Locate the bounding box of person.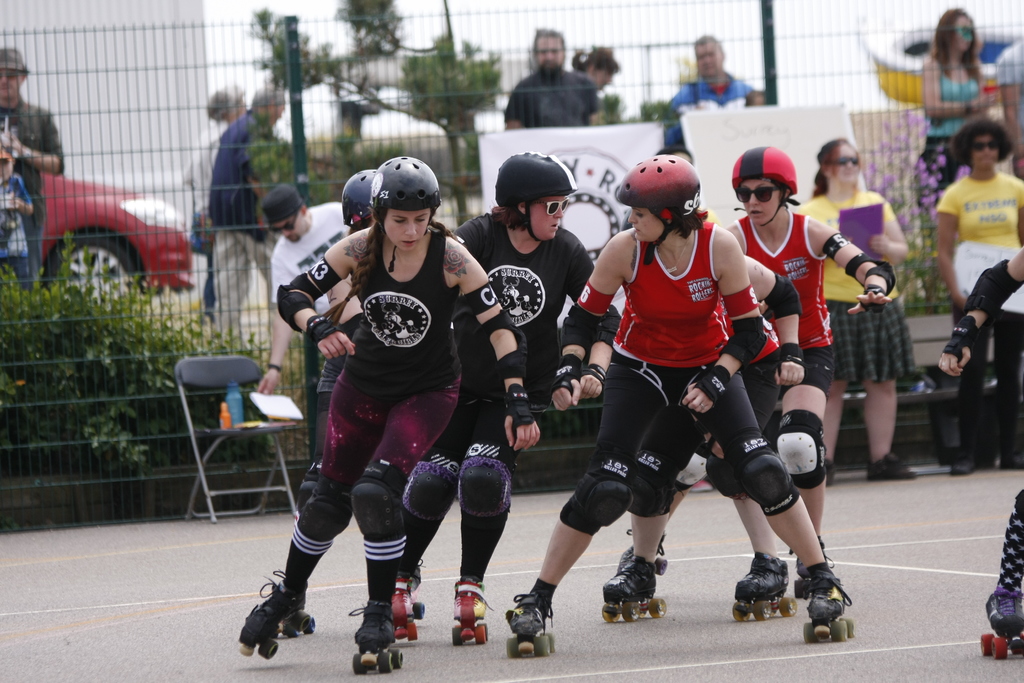
Bounding box: left=500, top=25, right=599, bottom=126.
